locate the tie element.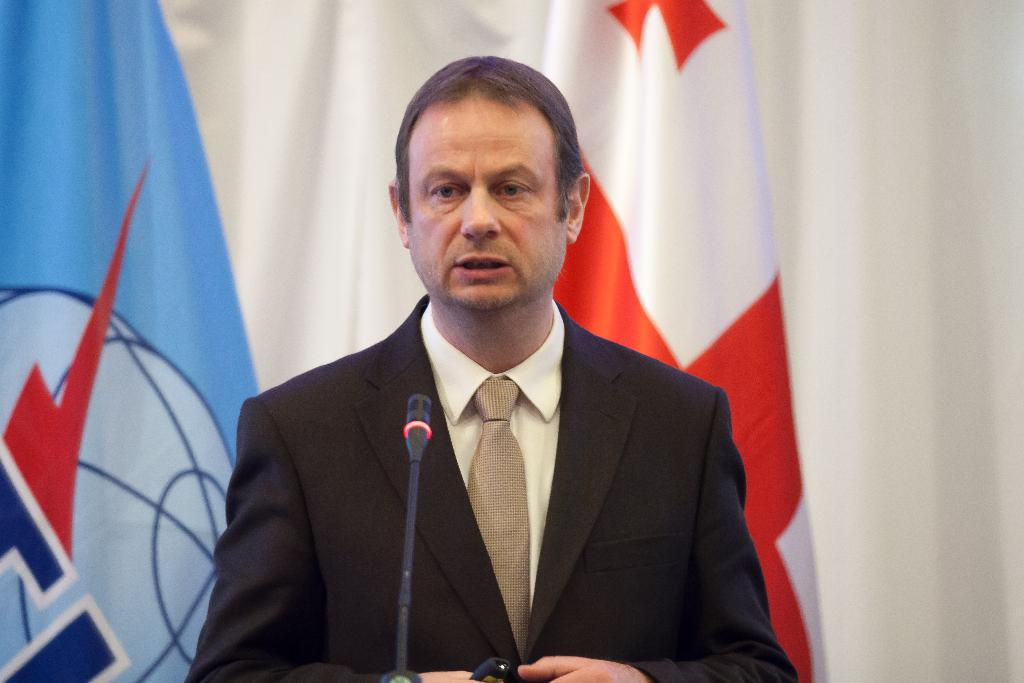
Element bbox: select_region(465, 370, 532, 674).
